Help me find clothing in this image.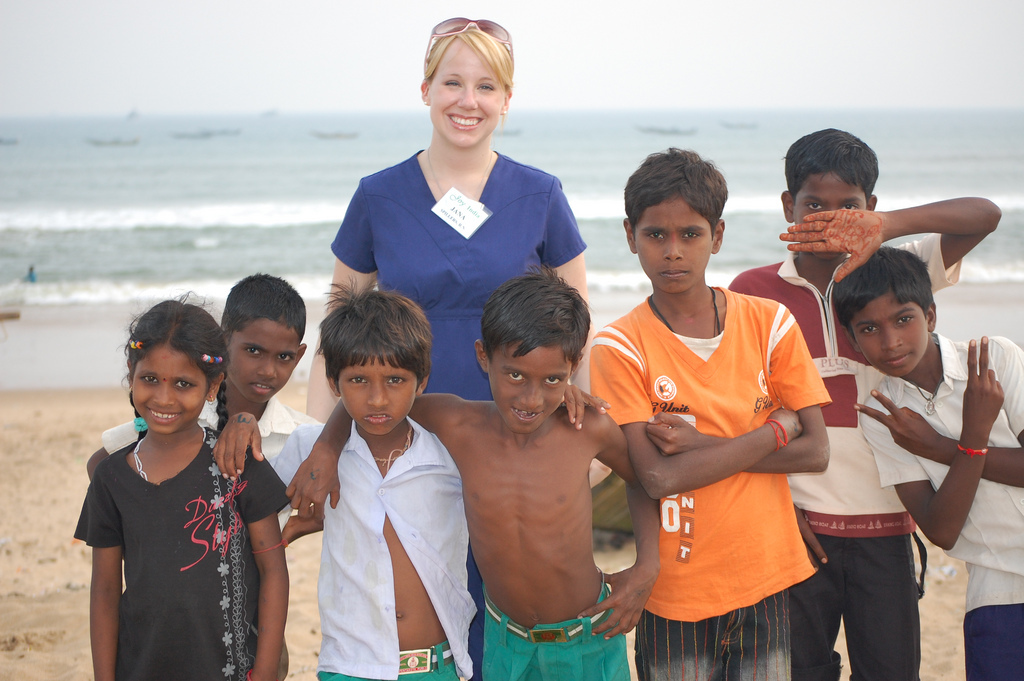
Found it: 272 418 480 680.
